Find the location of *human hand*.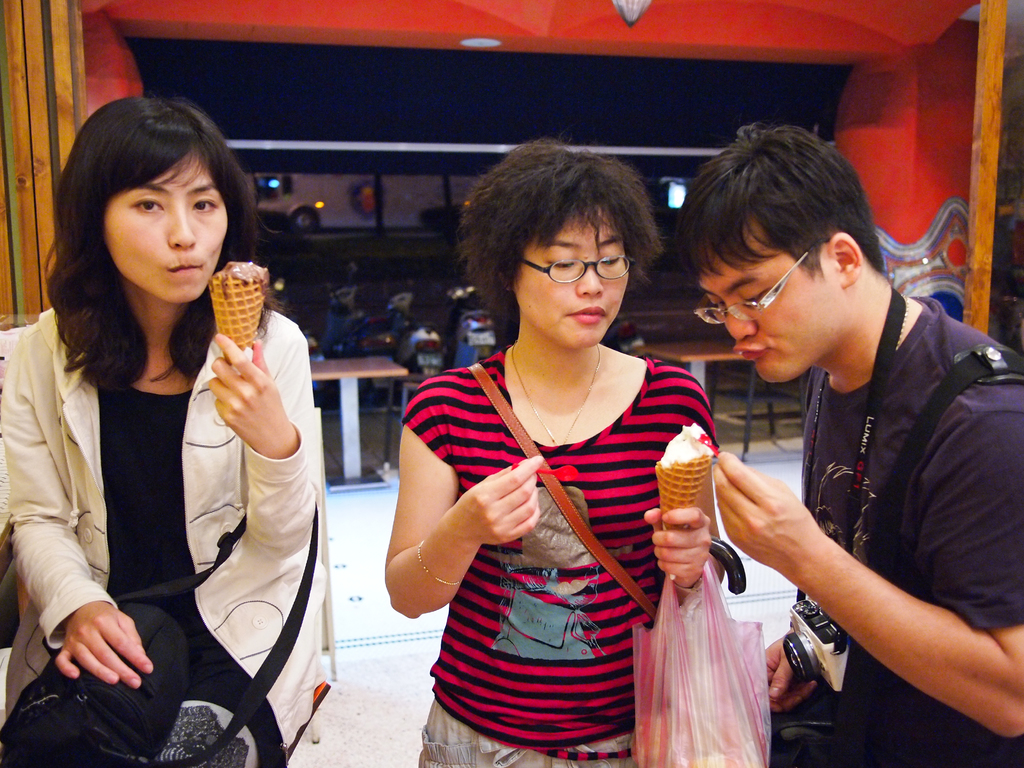
Location: <region>54, 602, 155, 691</region>.
